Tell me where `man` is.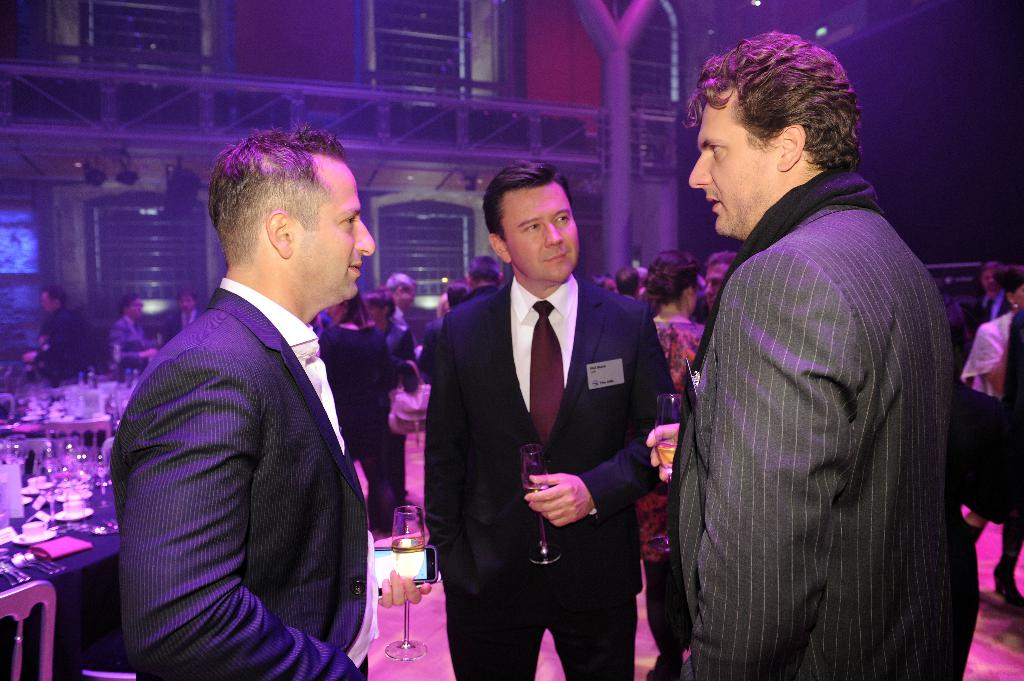
`man` is at 466:255:504:304.
